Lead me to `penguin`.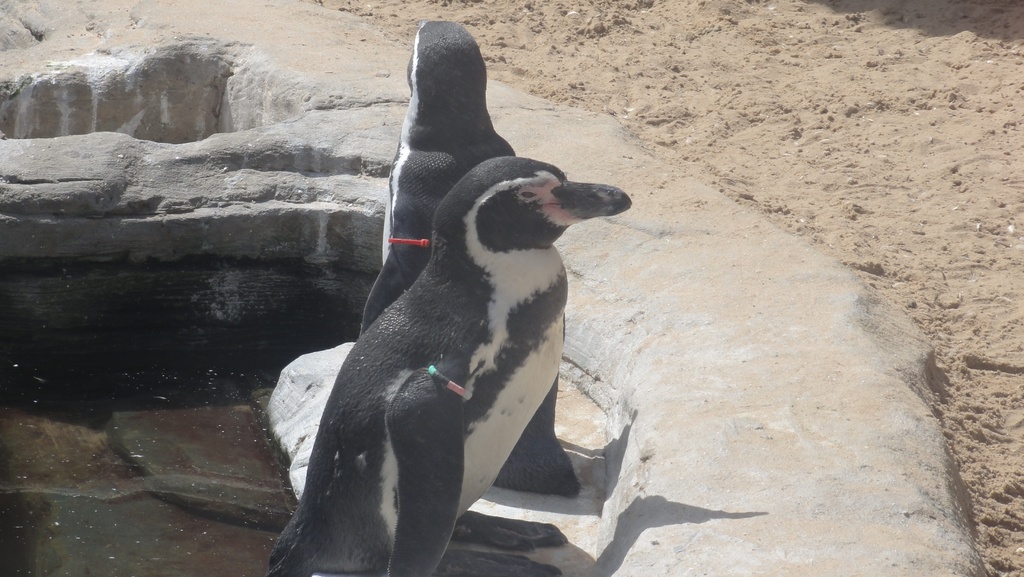
Lead to crop(264, 150, 636, 576).
